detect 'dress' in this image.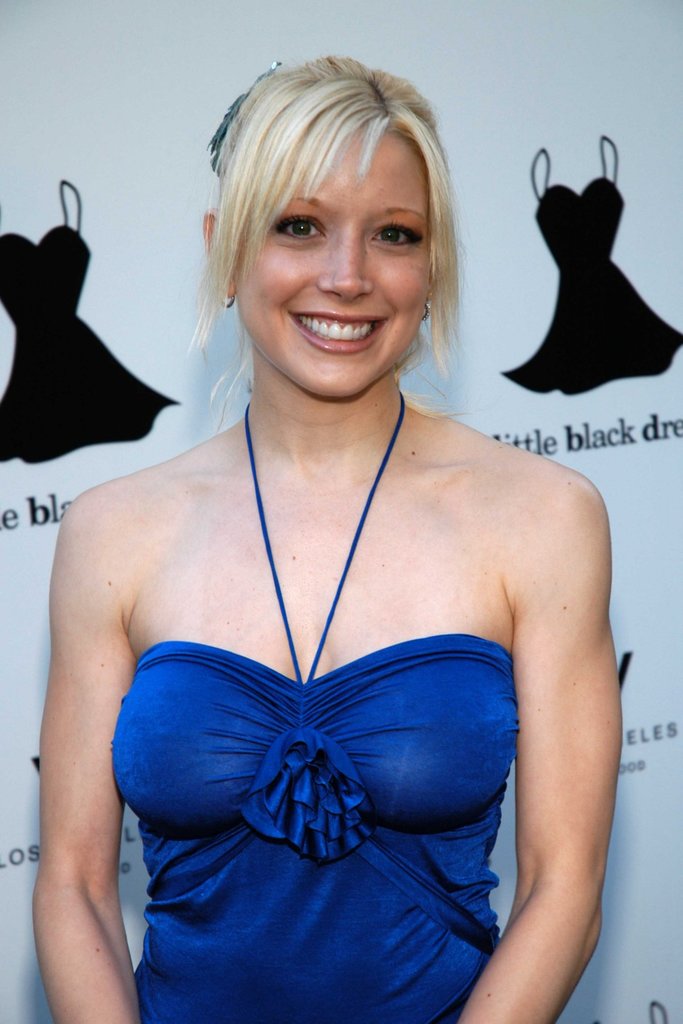
Detection: [497,134,682,394].
